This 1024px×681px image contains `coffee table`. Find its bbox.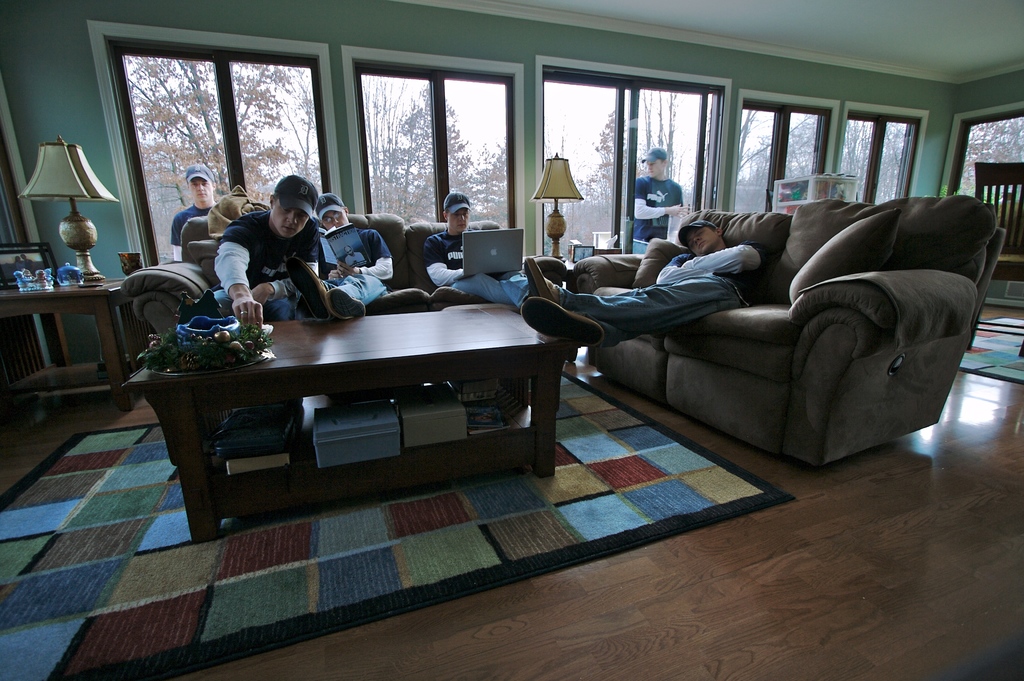
0, 277, 131, 443.
